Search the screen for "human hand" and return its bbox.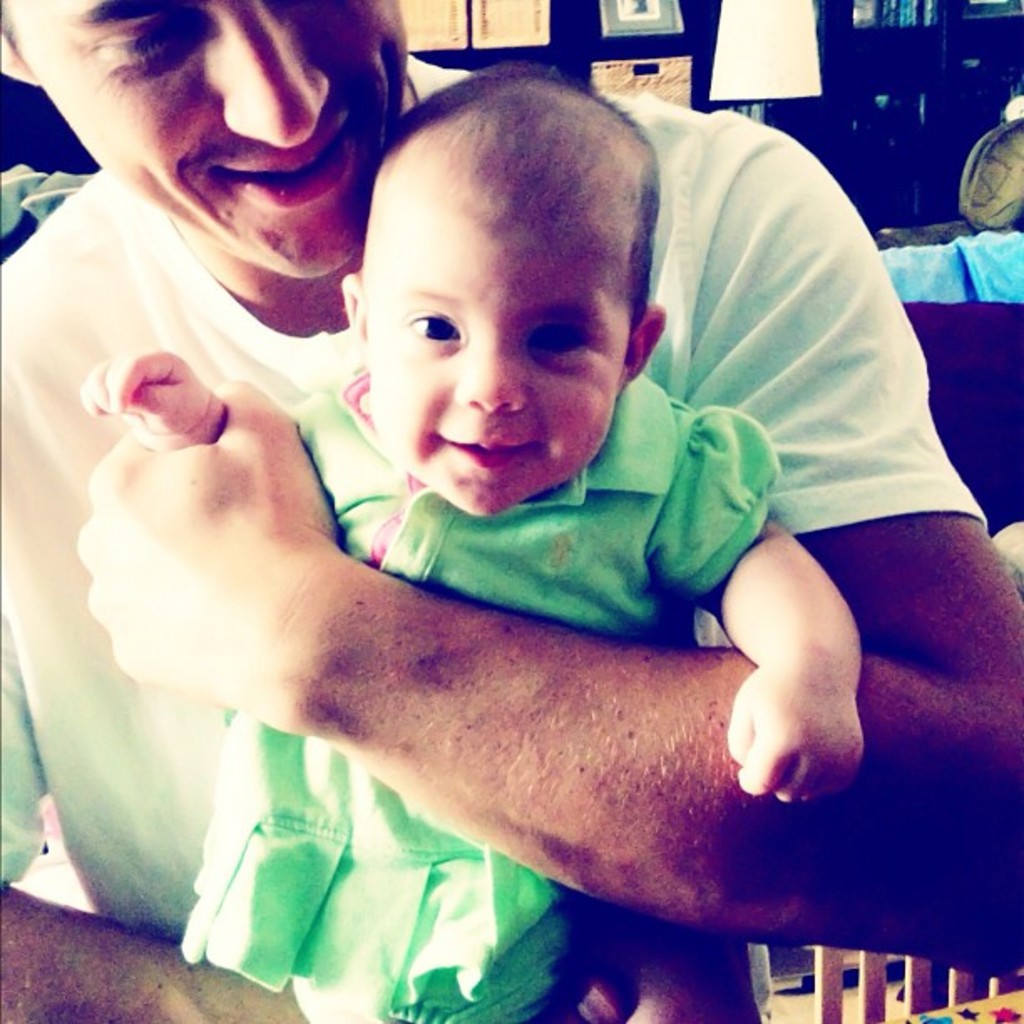
Found: 80,438,917,905.
